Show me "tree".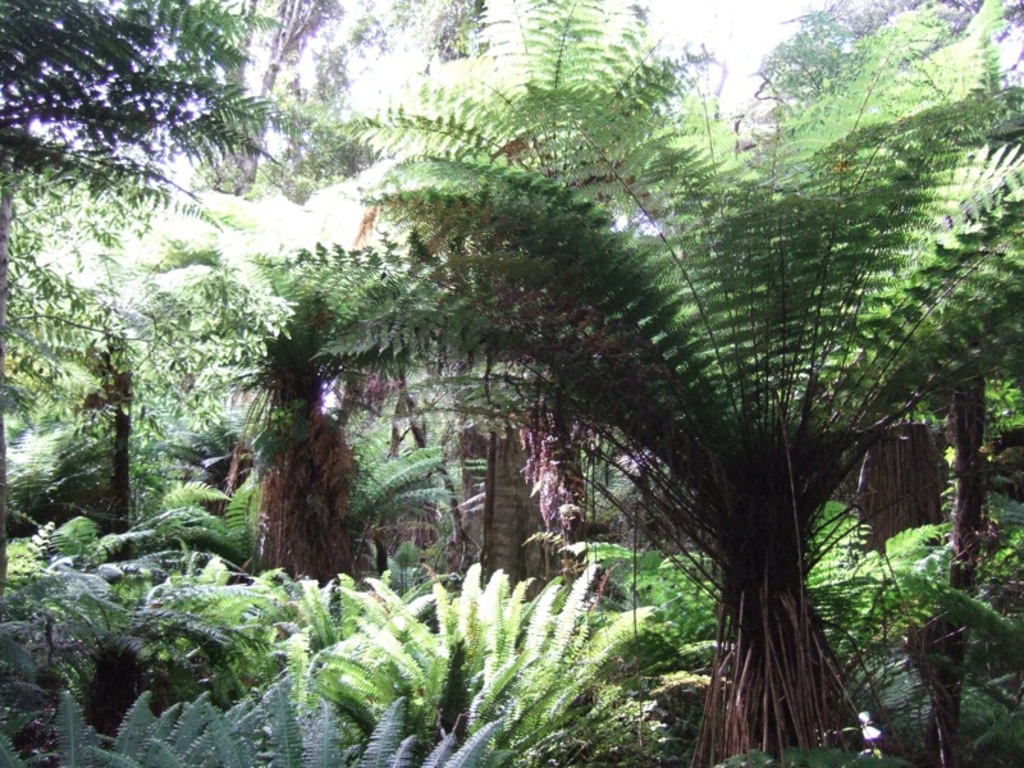
"tree" is here: l=0, t=0, r=148, b=767.
